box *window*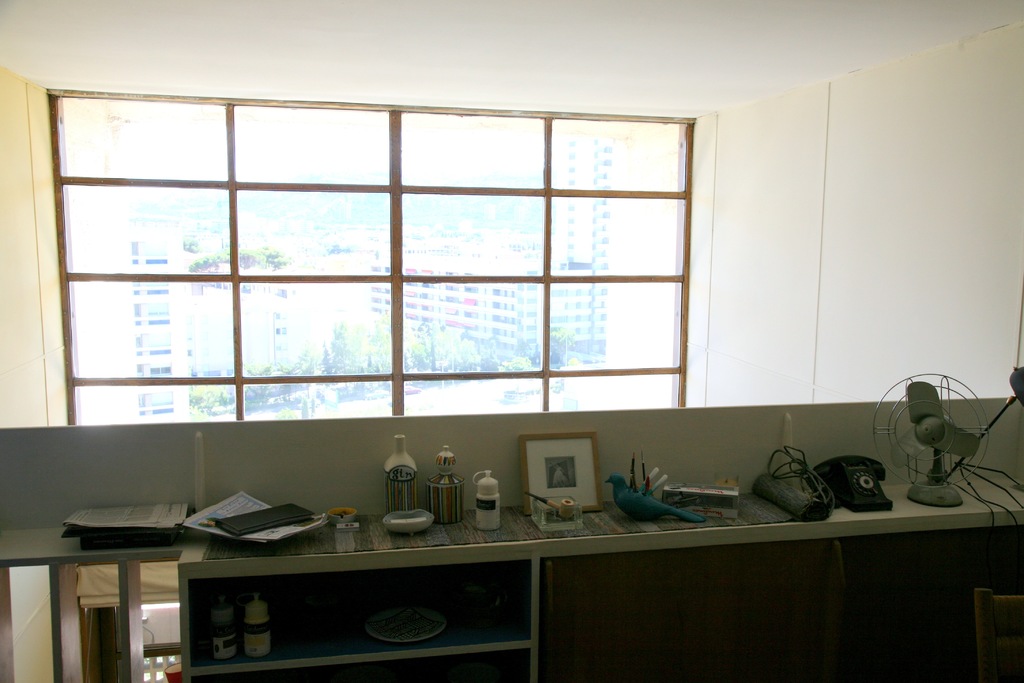
(273,322,287,336)
